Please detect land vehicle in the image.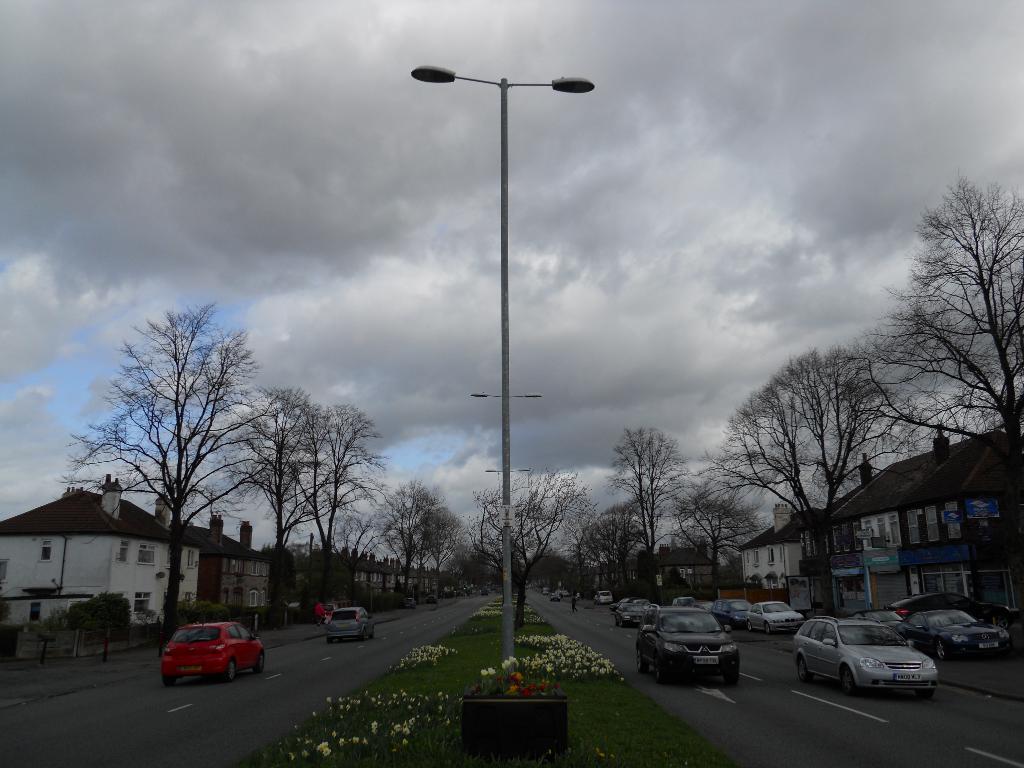
box(653, 614, 765, 693).
